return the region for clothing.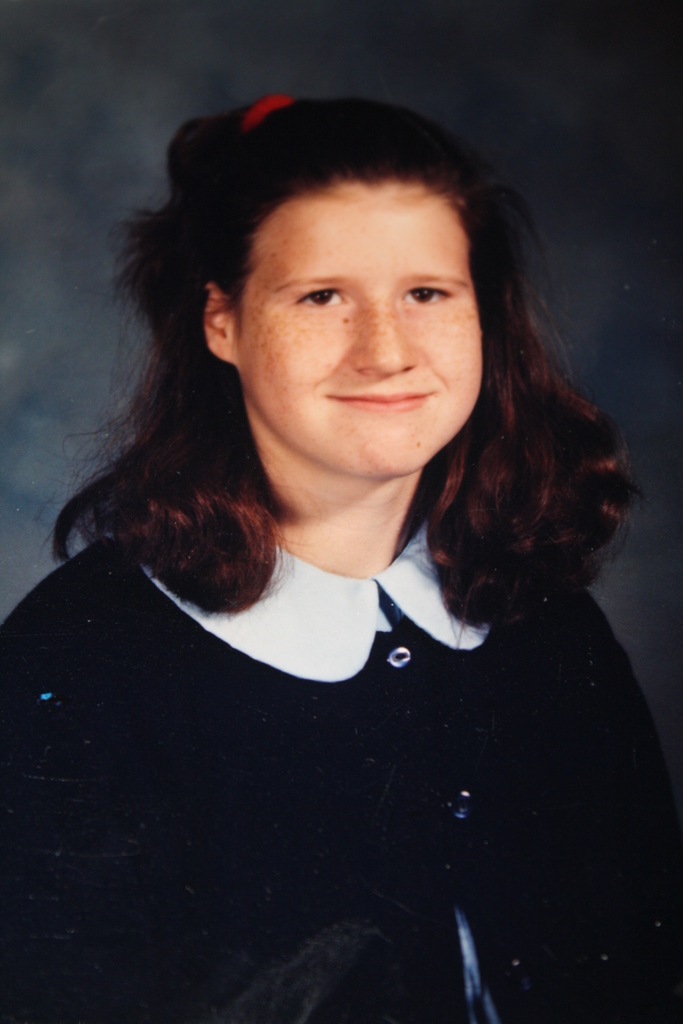
rect(0, 504, 682, 1023).
